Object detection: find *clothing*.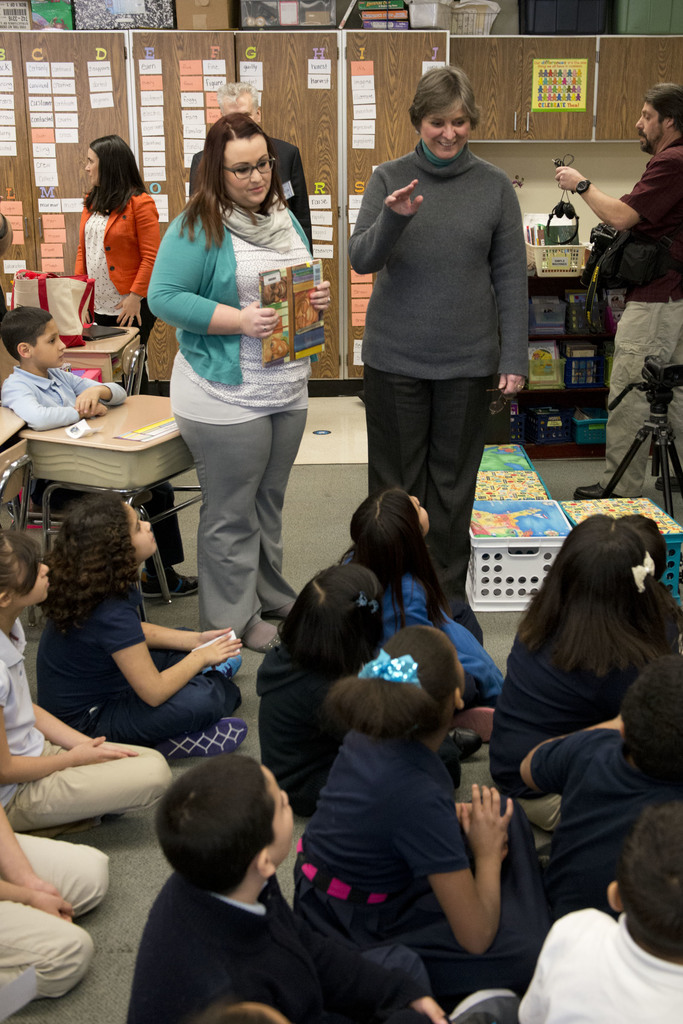
detection(490, 602, 665, 835).
